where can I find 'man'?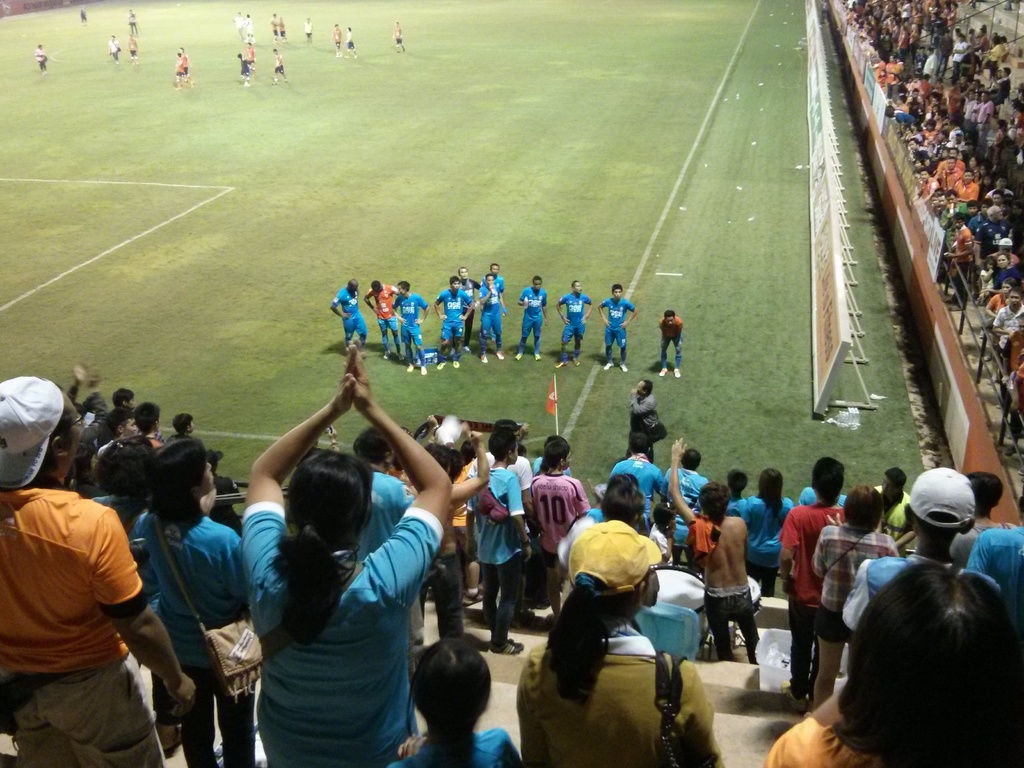
You can find it at 127/35/139/65.
